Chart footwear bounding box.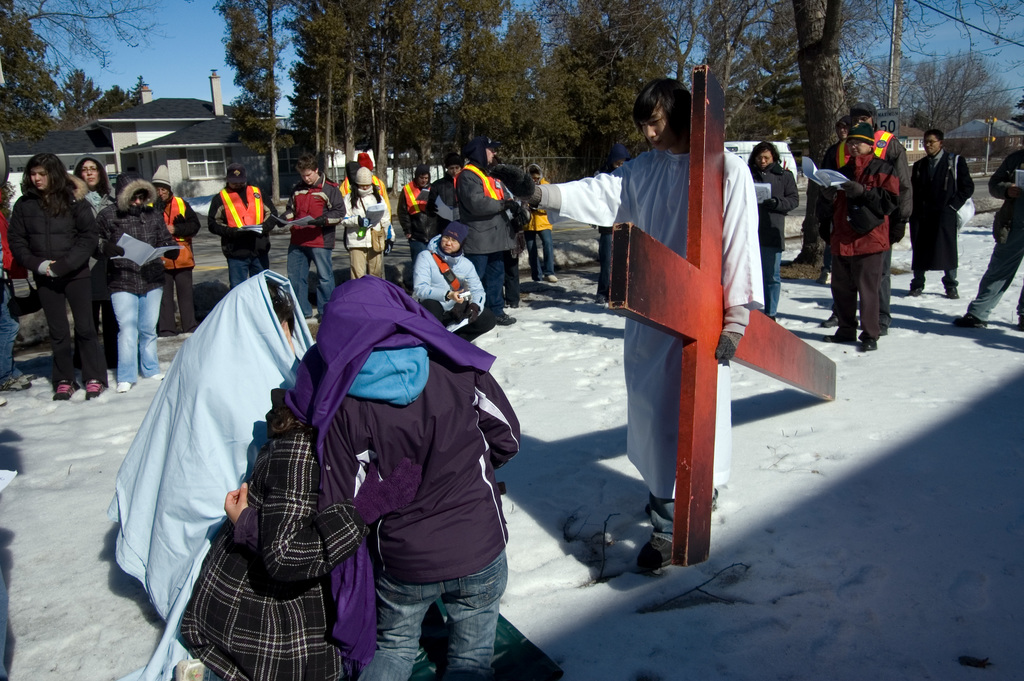
Charted: <bbox>51, 382, 74, 398</bbox>.
